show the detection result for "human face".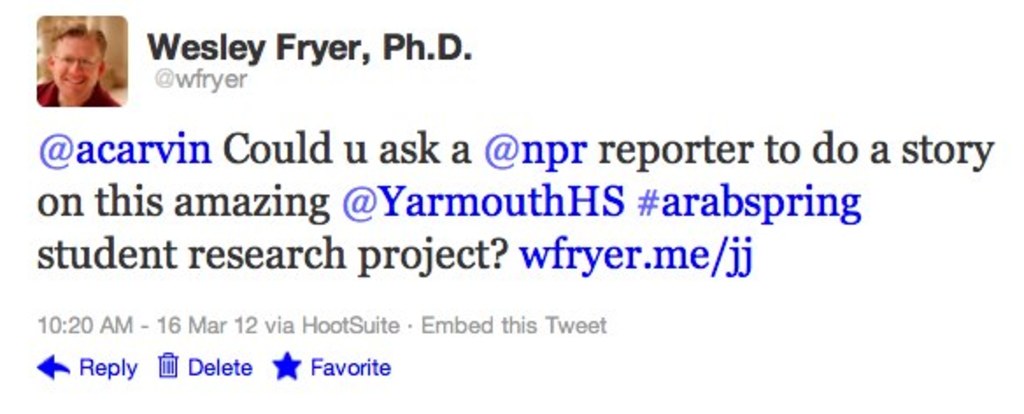
x1=53 y1=32 x2=98 y2=96.
